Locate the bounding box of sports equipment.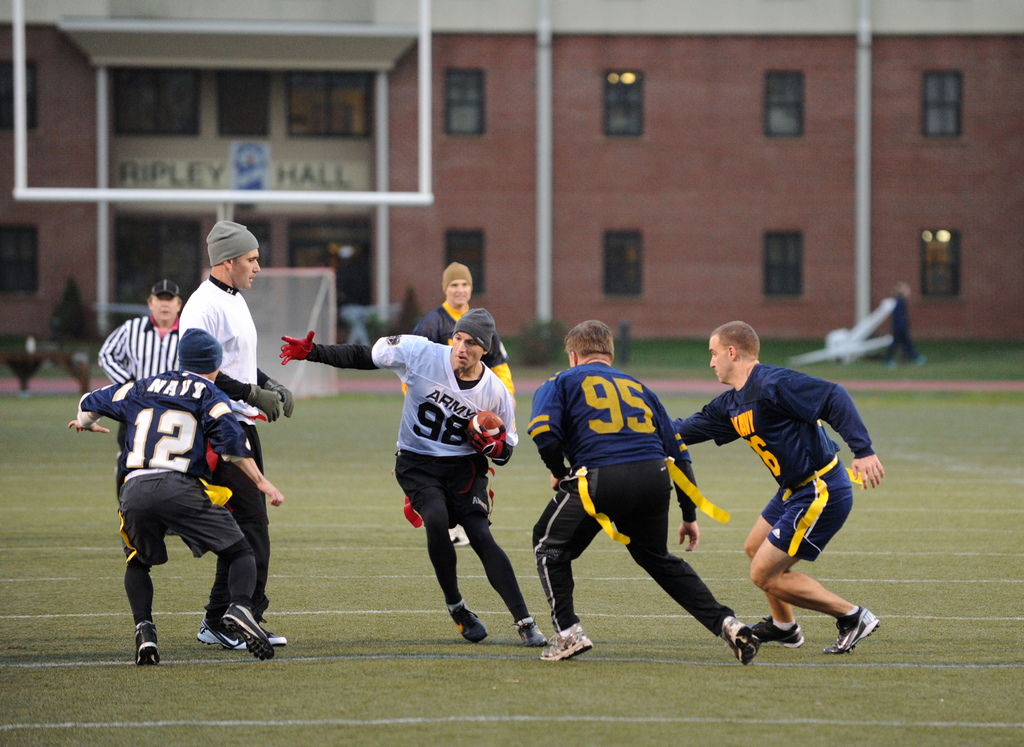
Bounding box: (462, 407, 508, 443).
